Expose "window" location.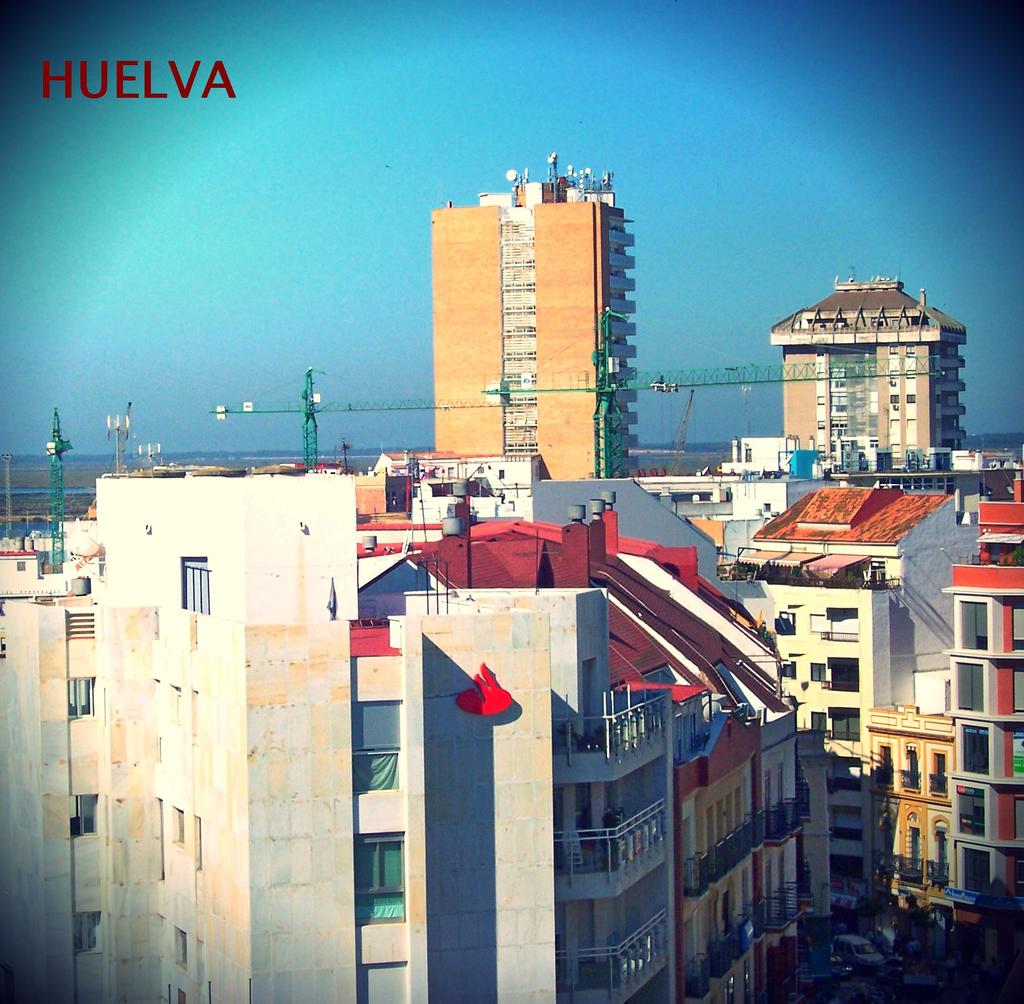
Exposed at left=182, top=557, right=209, bottom=612.
